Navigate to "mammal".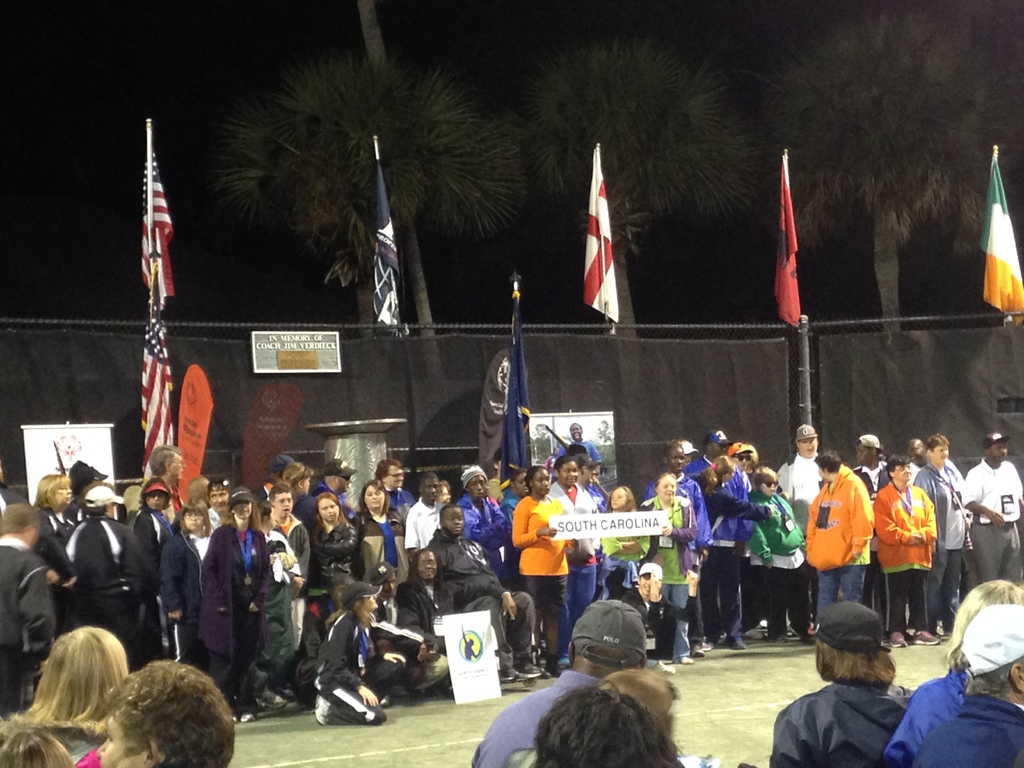
Navigation target: x1=376, y1=455, x2=410, y2=558.
